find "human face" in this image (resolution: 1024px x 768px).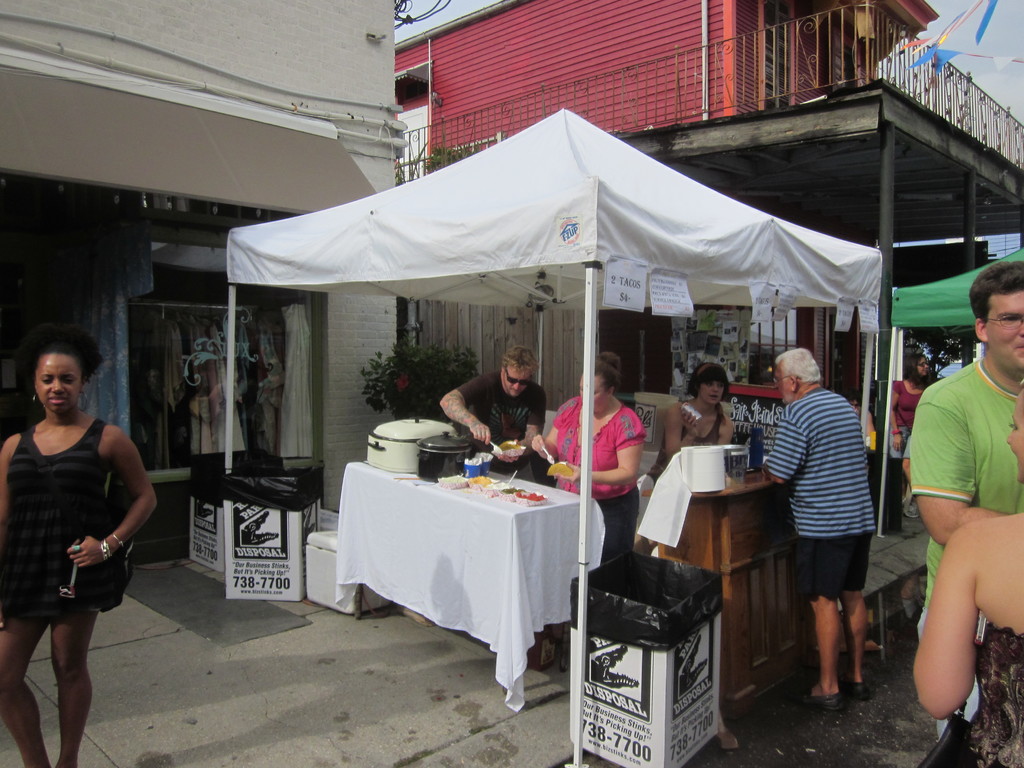
(916, 356, 929, 375).
